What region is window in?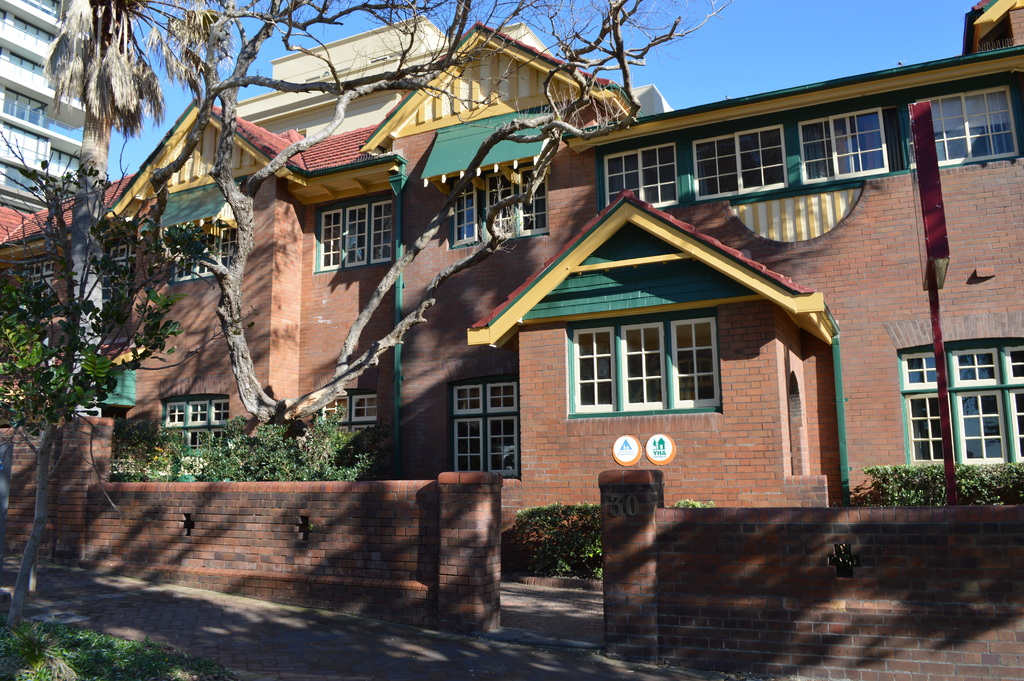
906 90 1012 171.
